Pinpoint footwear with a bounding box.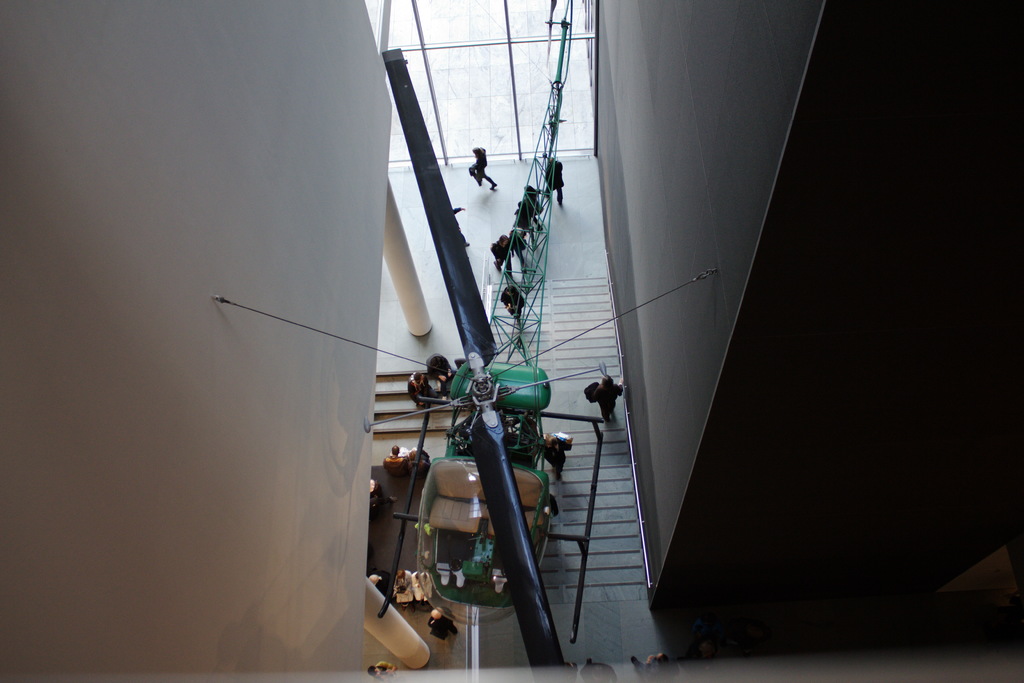
(514,319,521,329).
